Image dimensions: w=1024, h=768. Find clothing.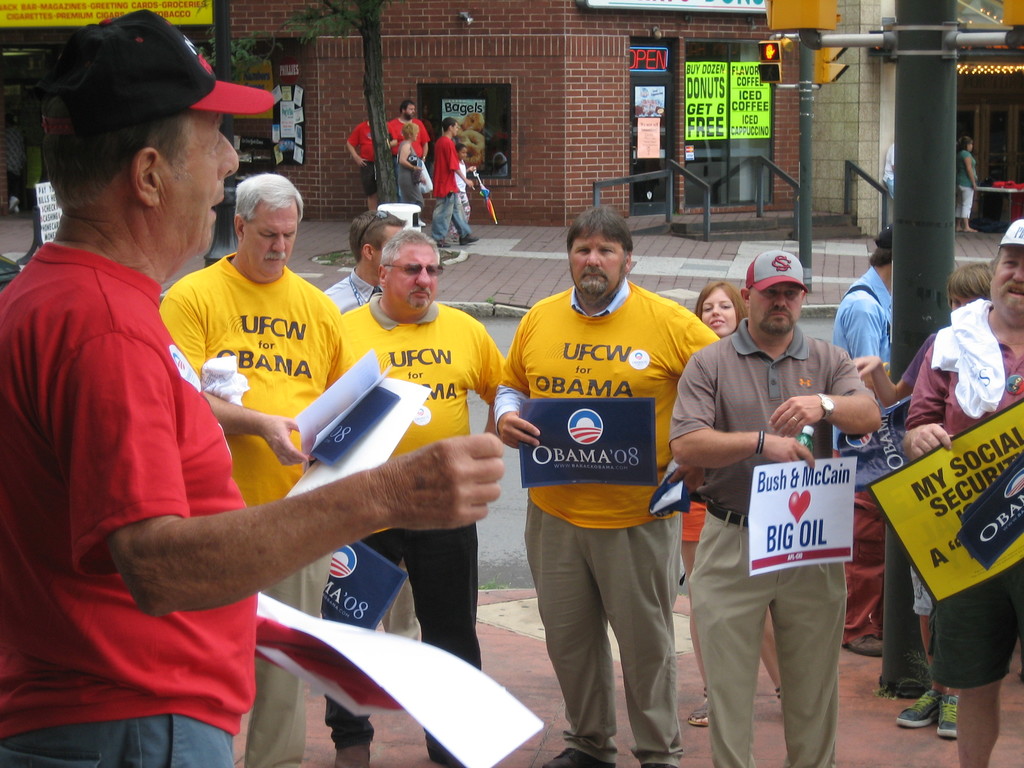
x1=302, y1=298, x2=543, y2=767.
